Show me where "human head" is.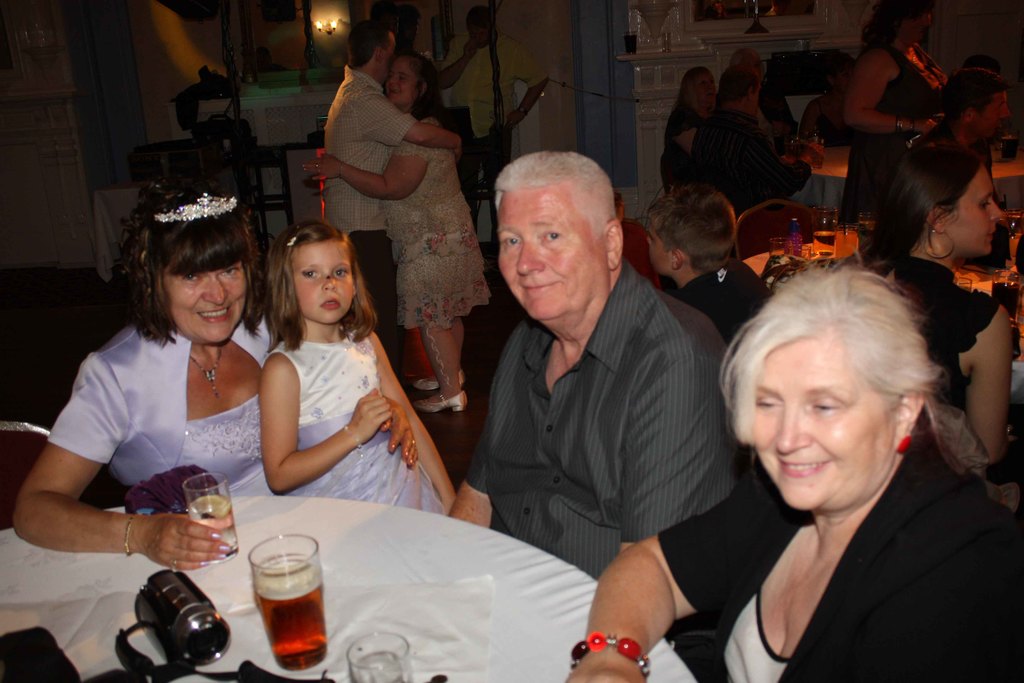
"human head" is at [left=265, top=220, right=366, bottom=329].
